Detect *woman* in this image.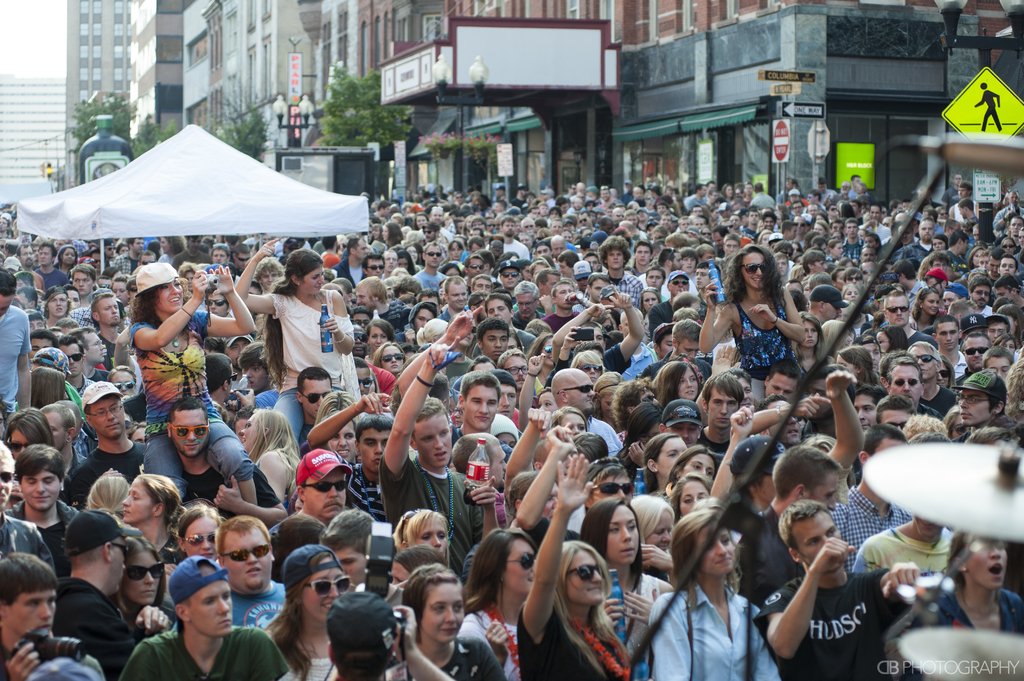
Detection: x1=255, y1=540, x2=359, y2=680.
